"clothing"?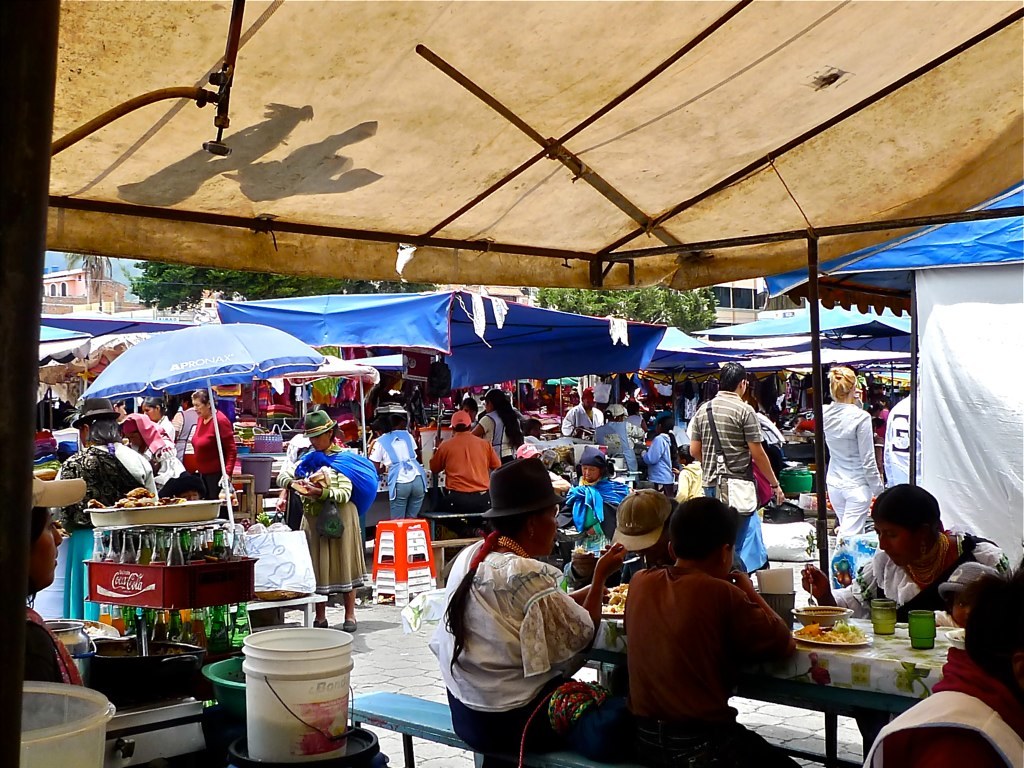
284 430 311 467
